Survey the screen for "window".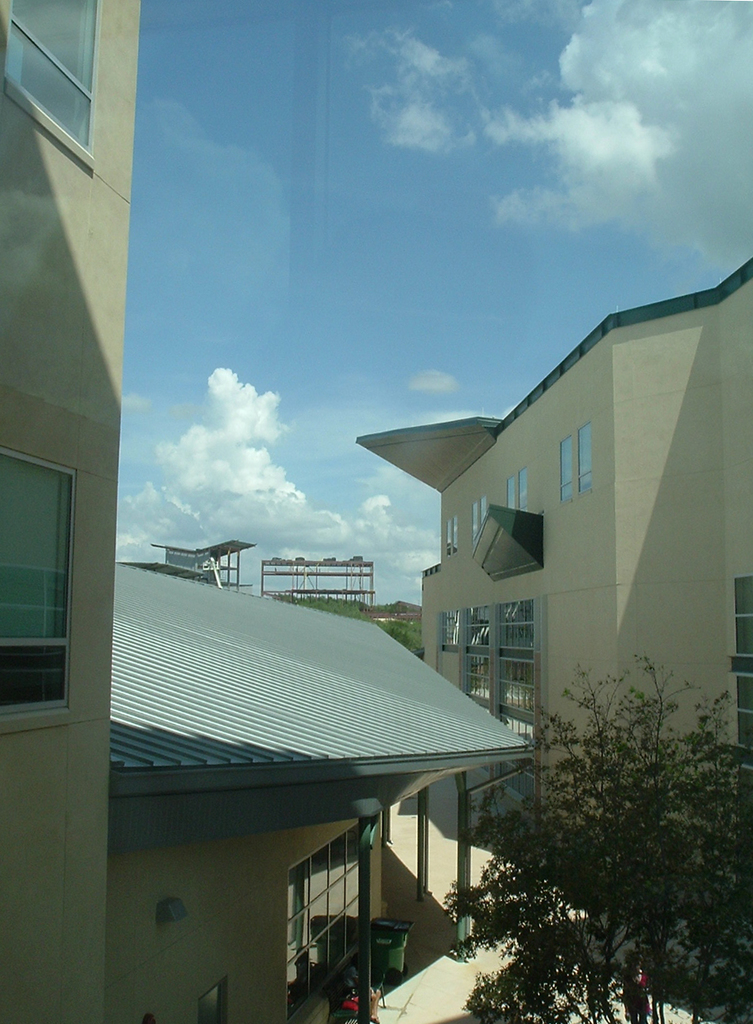
Survey found: 0/447/75/725.
